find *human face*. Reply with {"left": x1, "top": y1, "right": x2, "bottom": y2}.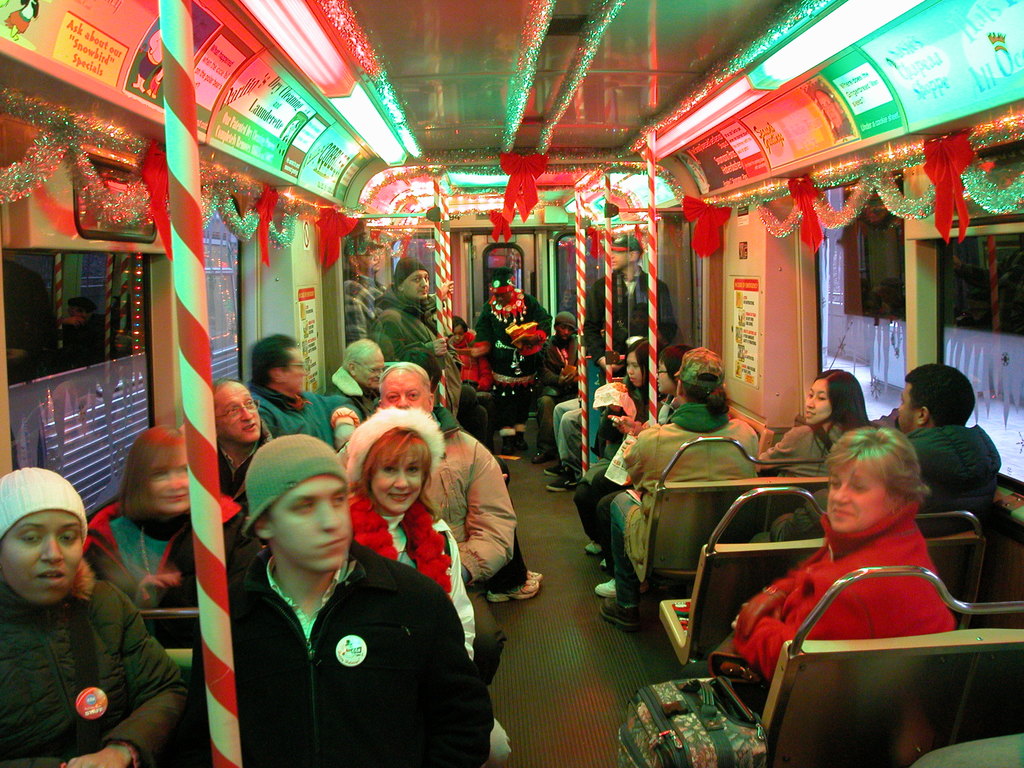
{"left": 284, "top": 347, "right": 302, "bottom": 394}.
